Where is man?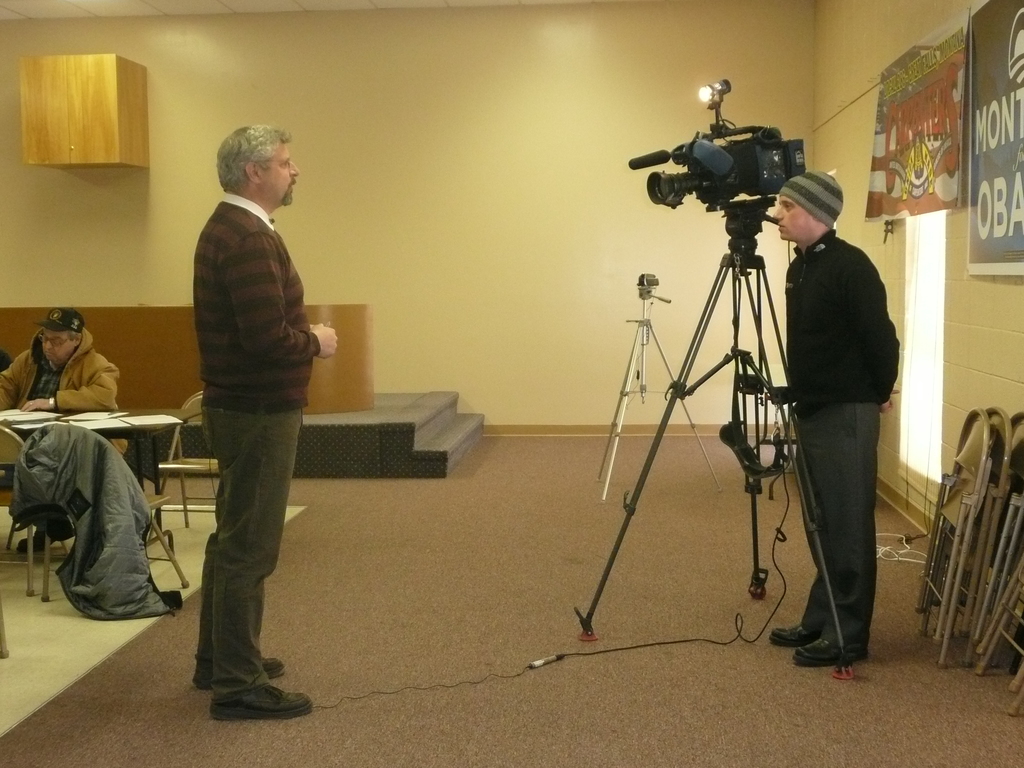
locate(191, 127, 338, 717).
